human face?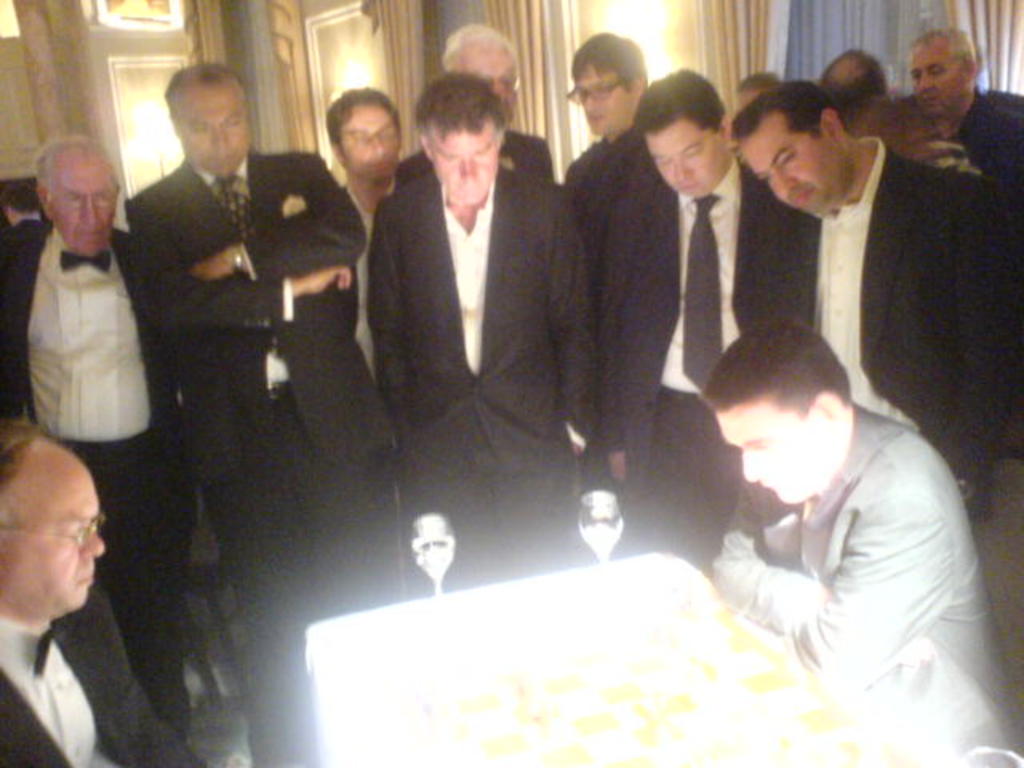
576/64/634/134
